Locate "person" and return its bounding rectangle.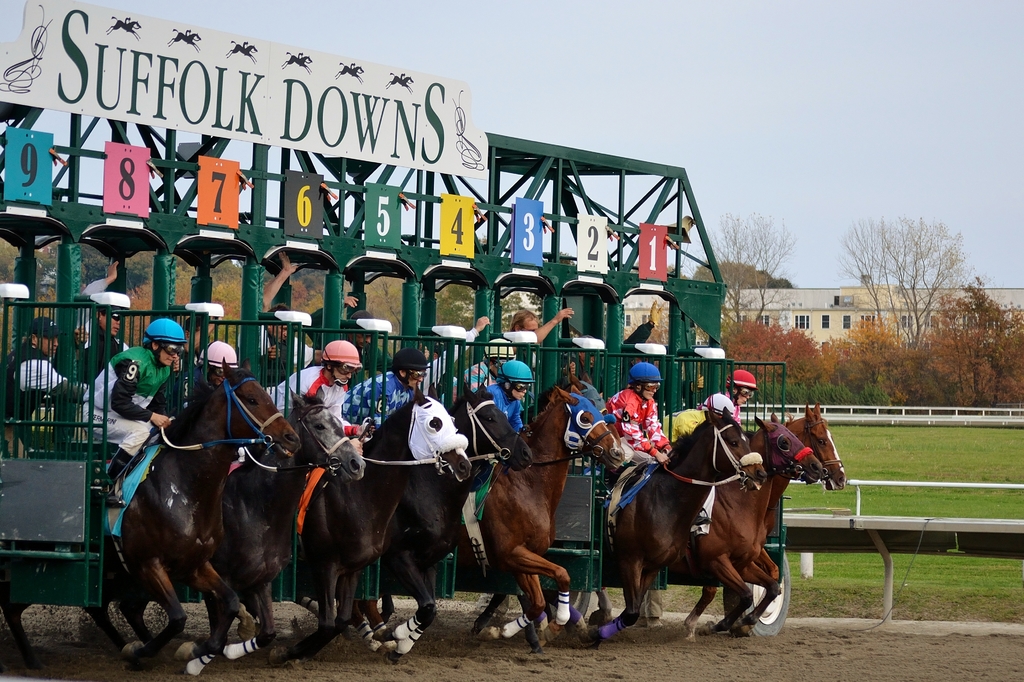
box(63, 267, 136, 387).
